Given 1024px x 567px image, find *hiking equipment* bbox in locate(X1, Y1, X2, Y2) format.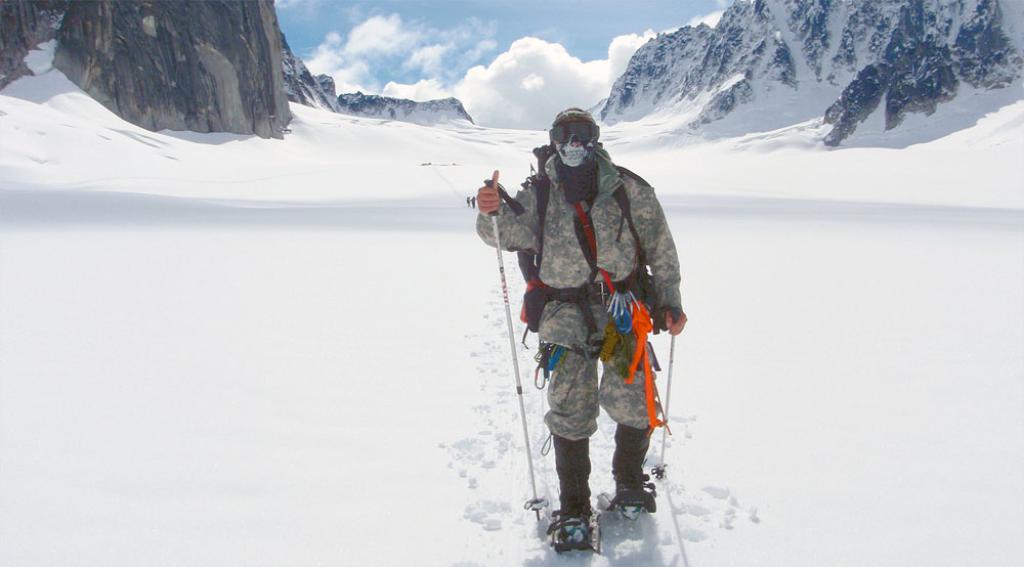
locate(516, 135, 675, 346).
